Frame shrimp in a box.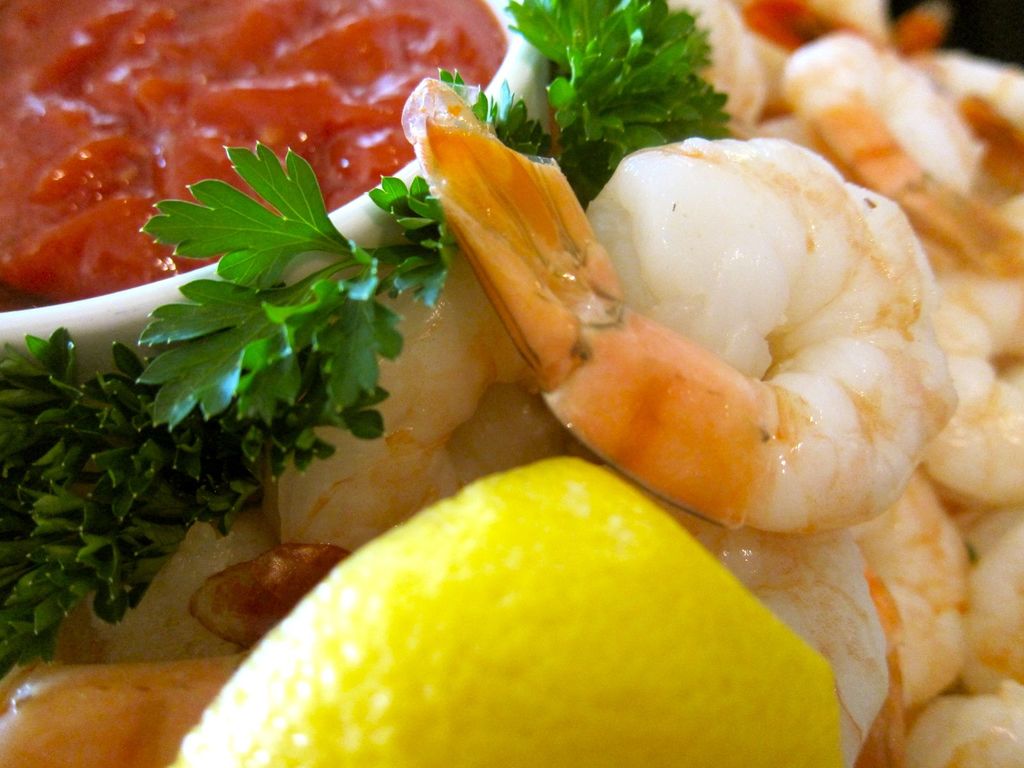
(x1=186, y1=246, x2=568, y2=644).
